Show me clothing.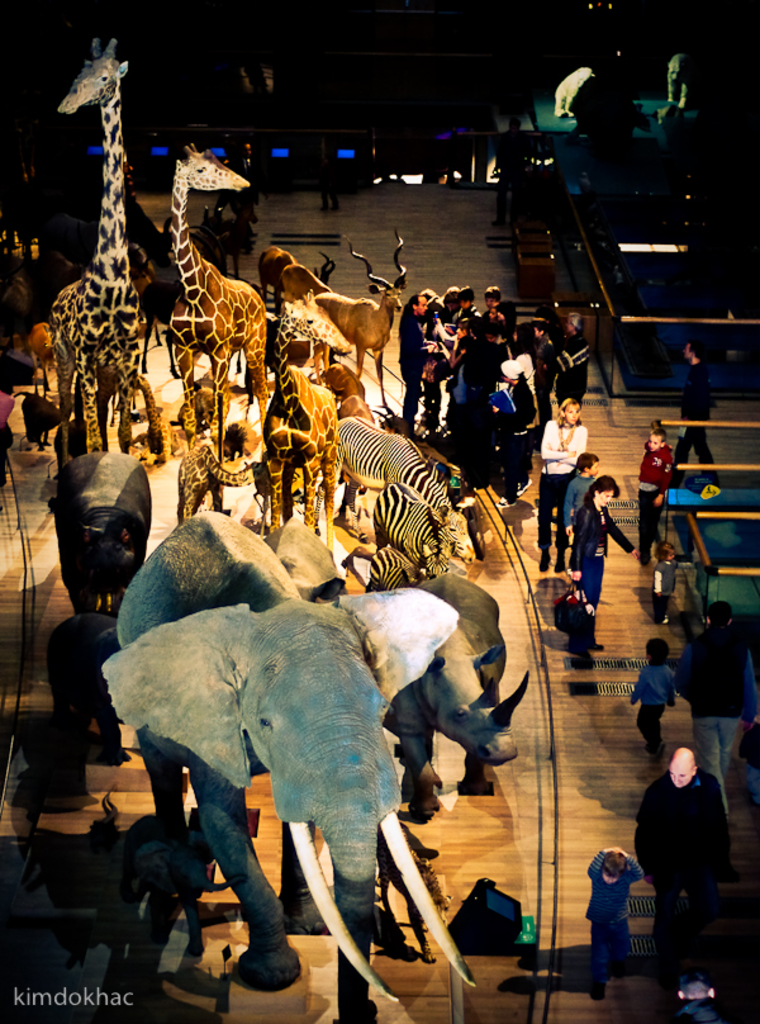
clothing is here: 632 659 676 739.
